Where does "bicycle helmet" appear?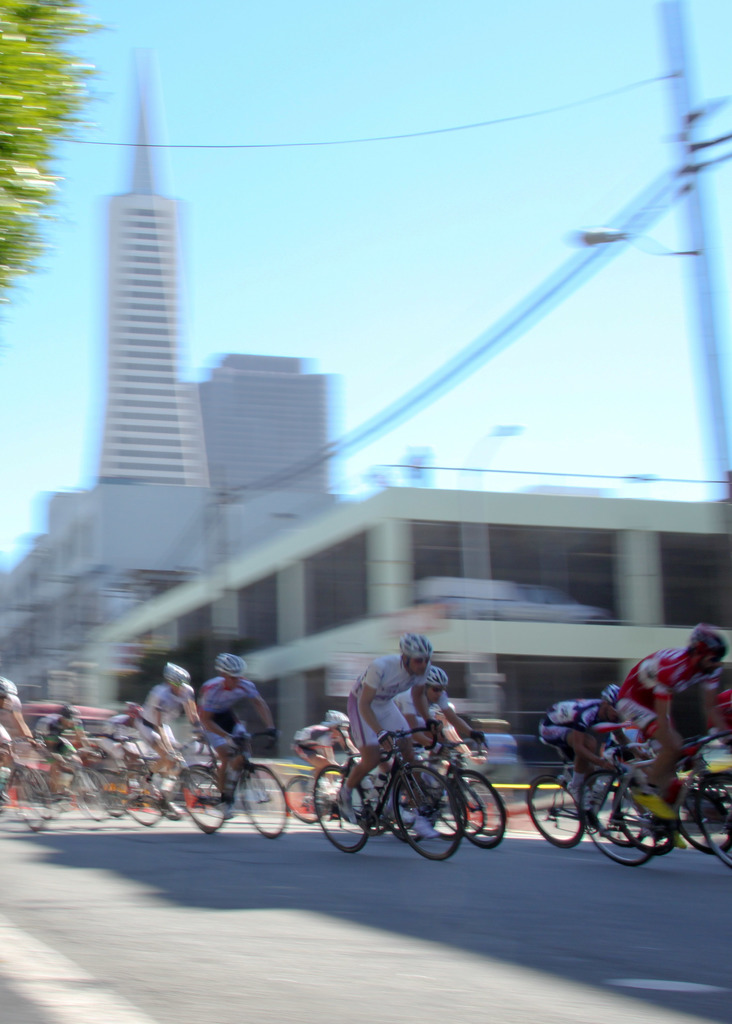
Appears at Rect(217, 653, 247, 679).
